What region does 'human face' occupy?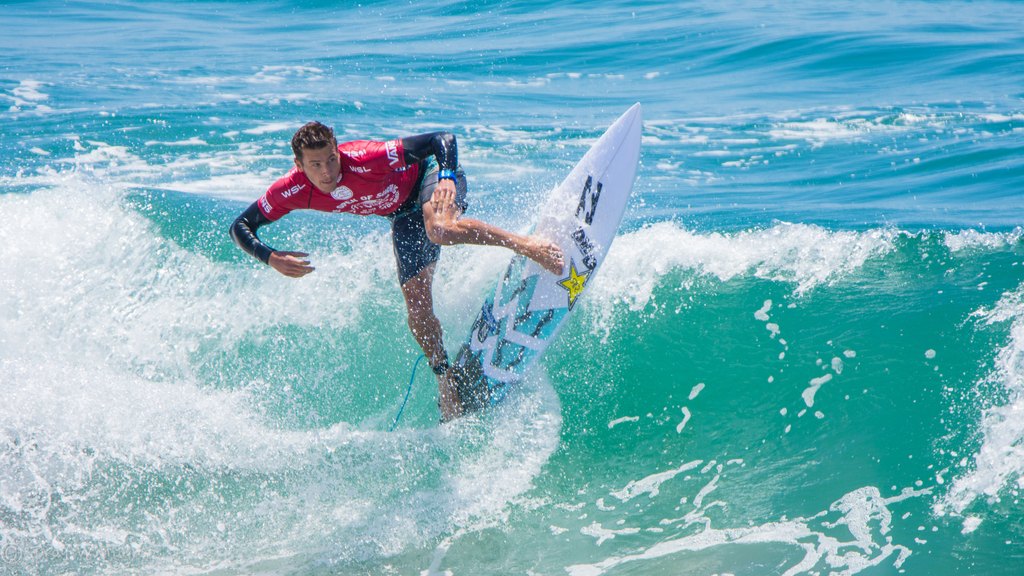
301:148:341:191.
